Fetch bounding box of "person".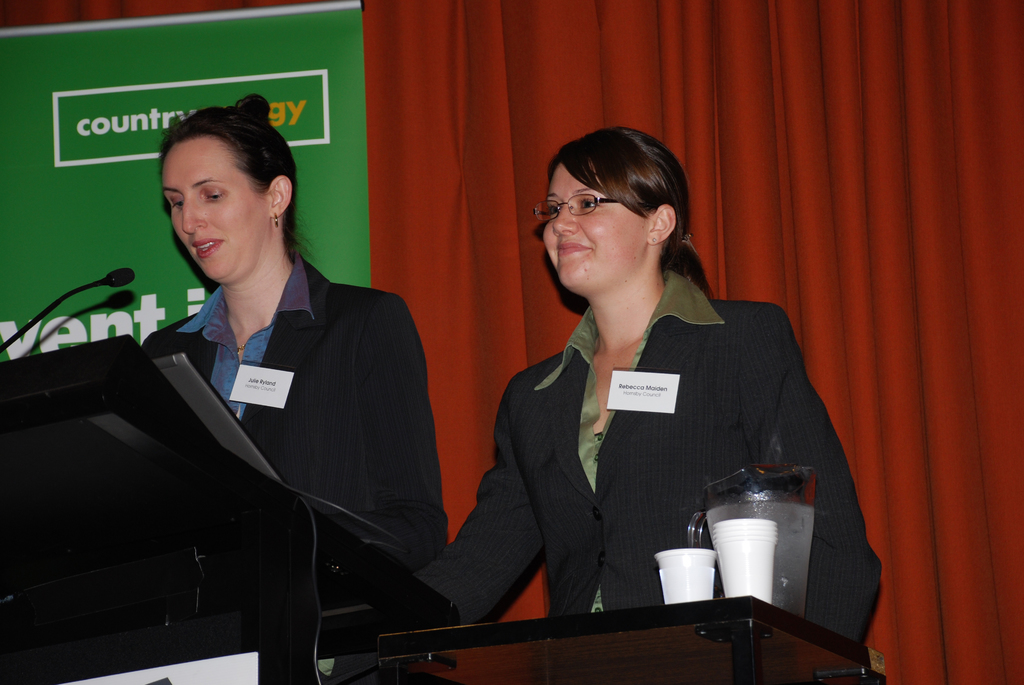
Bbox: bbox(316, 125, 879, 684).
